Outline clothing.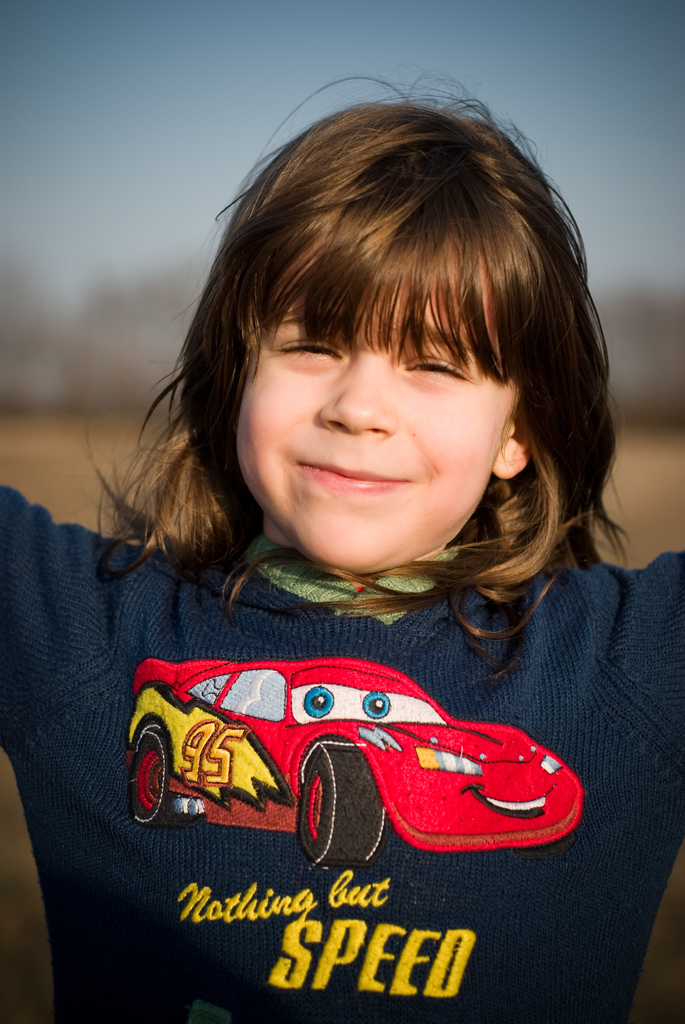
Outline: 8:424:675:955.
